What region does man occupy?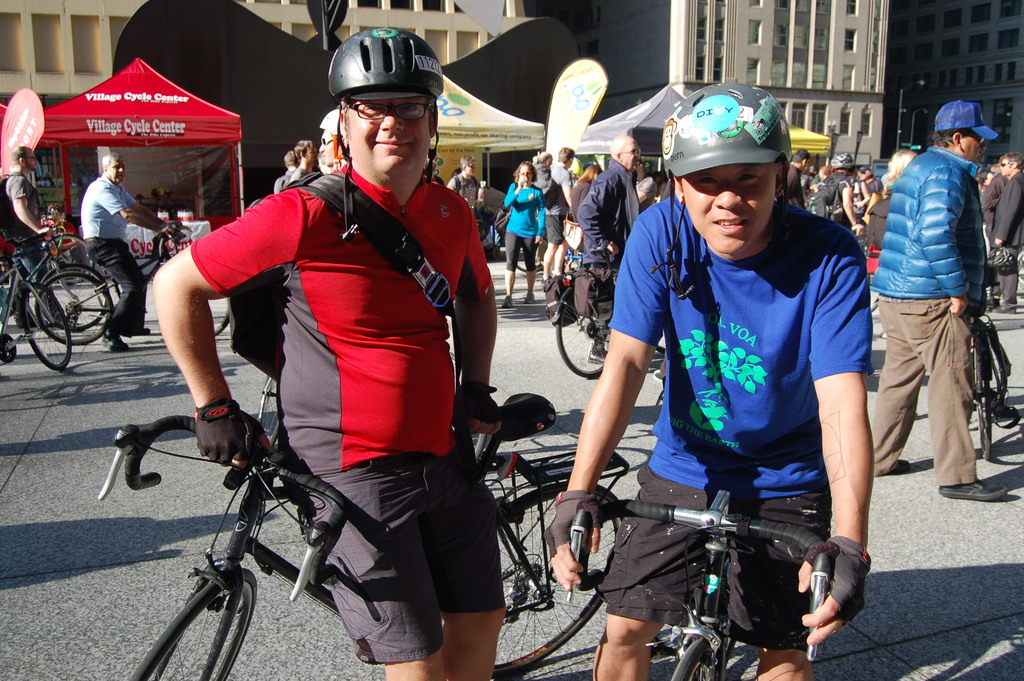
(x1=447, y1=151, x2=492, y2=215).
